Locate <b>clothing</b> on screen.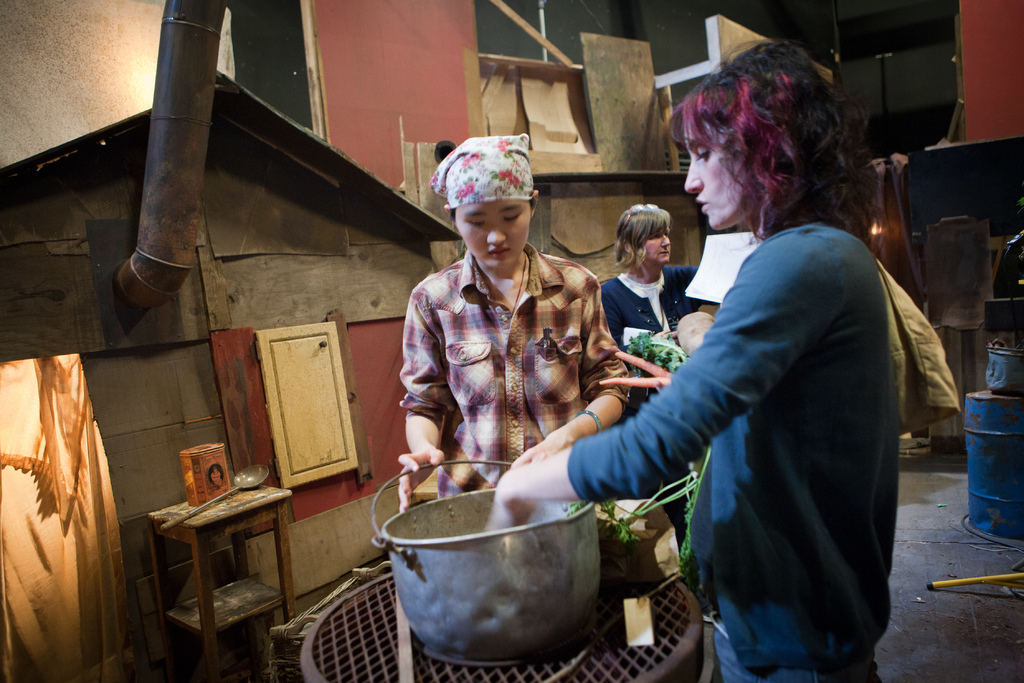
On screen at select_region(399, 242, 630, 498).
